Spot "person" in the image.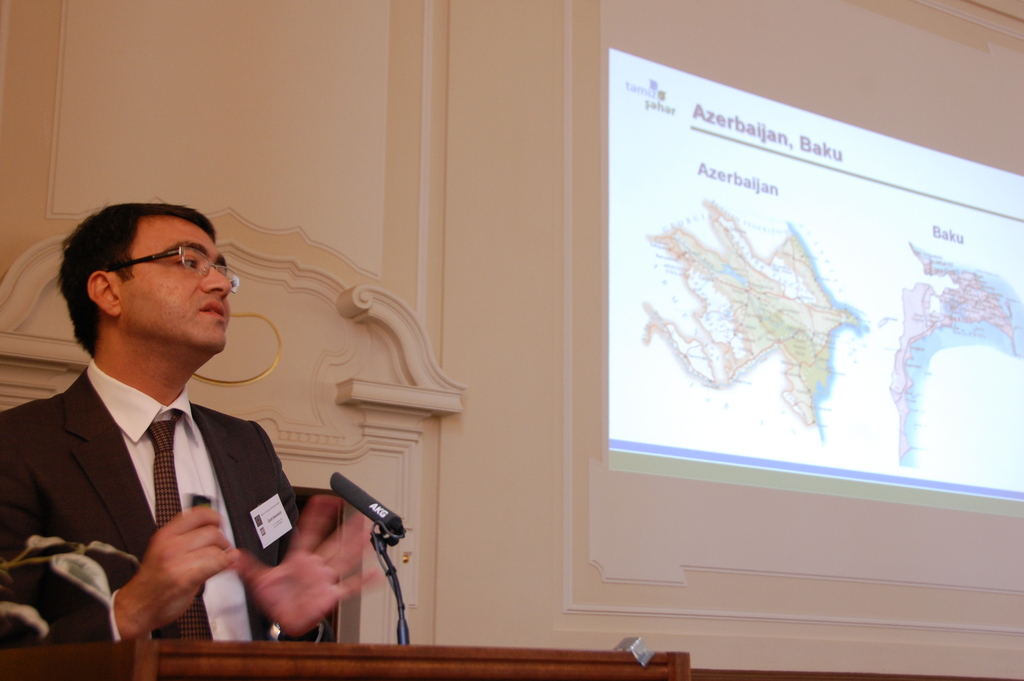
"person" found at BBox(7, 202, 399, 644).
